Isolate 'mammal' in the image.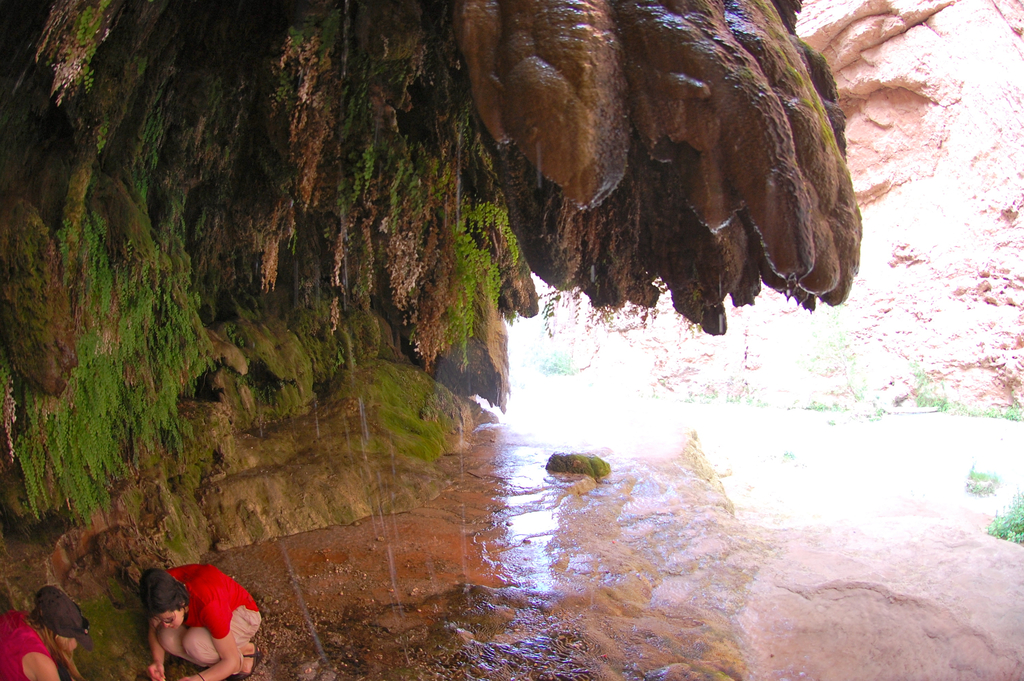
Isolated region: [0,589,92,680].
